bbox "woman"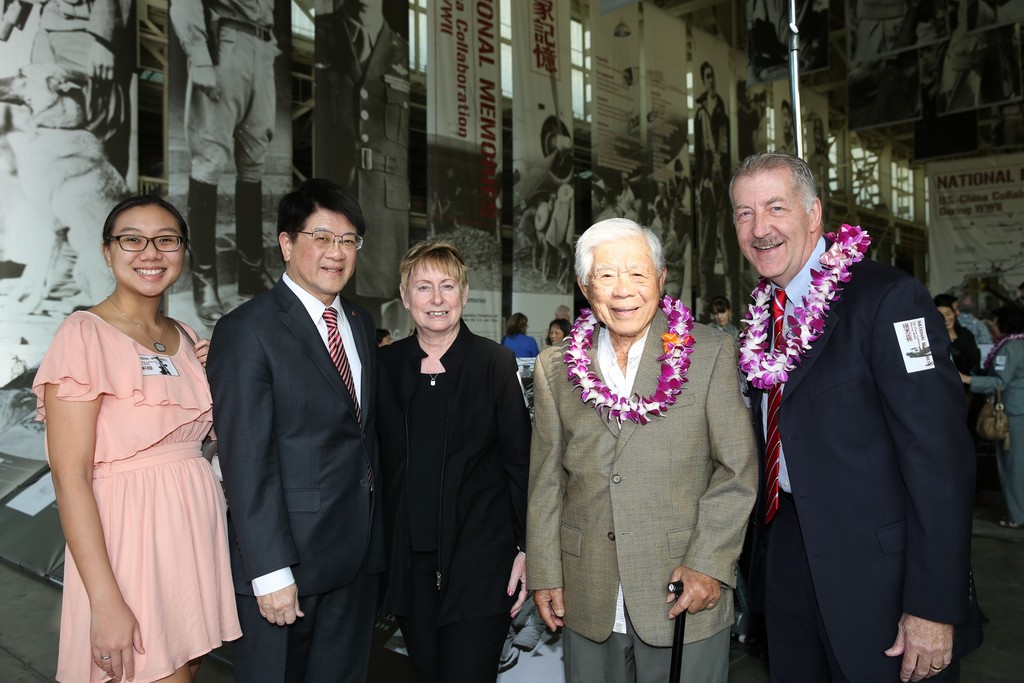
bbox(541, 320, 577, 346)
